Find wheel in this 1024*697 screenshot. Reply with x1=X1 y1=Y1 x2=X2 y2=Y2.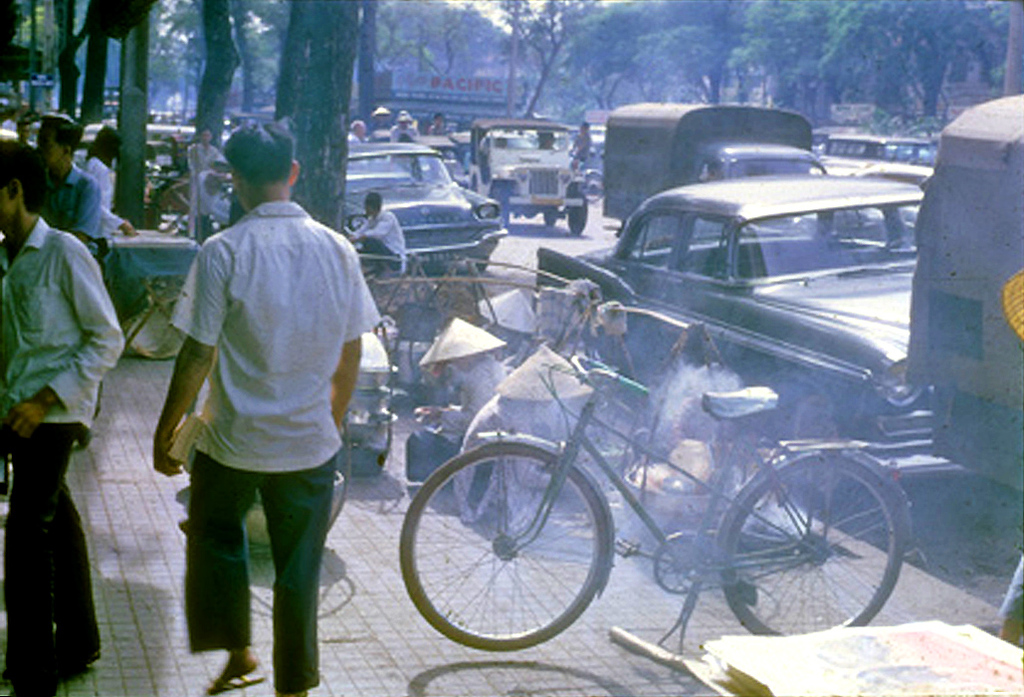
x1=489 y1=181 x2=512 y2=236.
